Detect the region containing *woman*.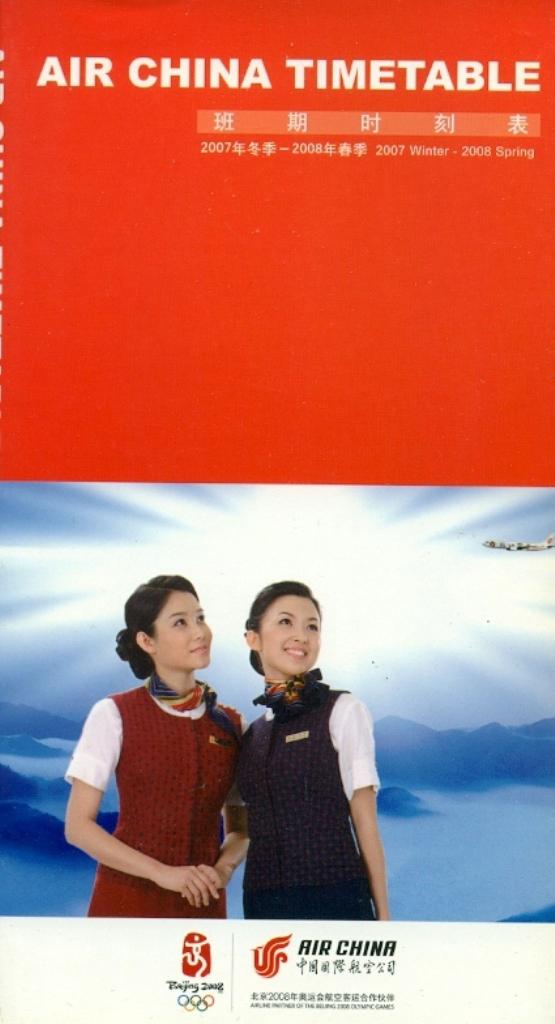
[236,575,392,919].
